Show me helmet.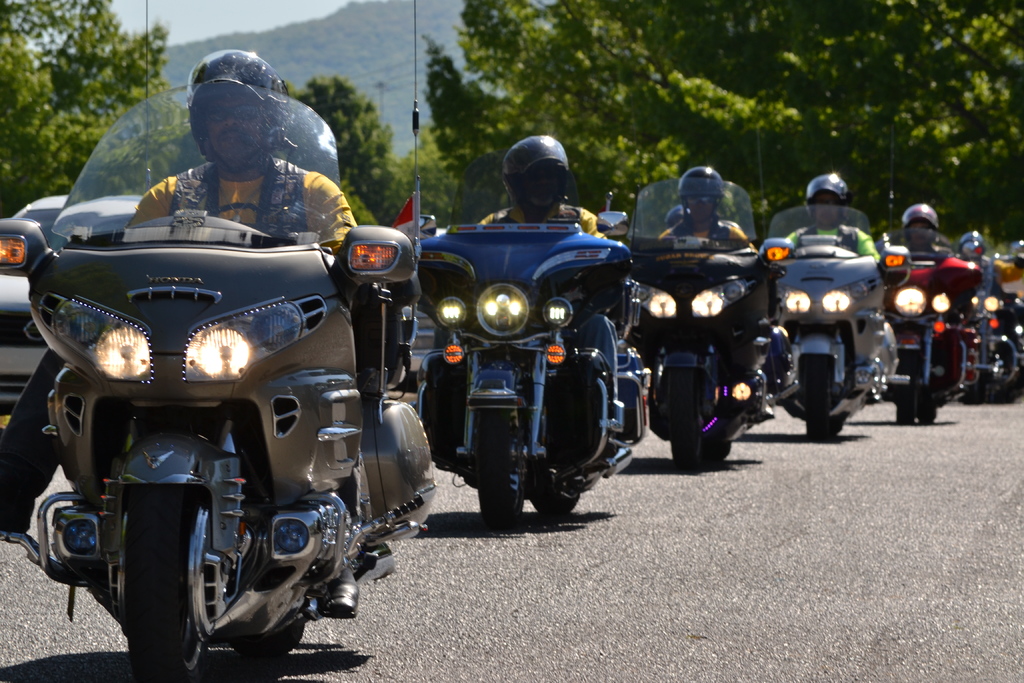
helmet is here: left=955, top=232, right=980, bottom=265.
